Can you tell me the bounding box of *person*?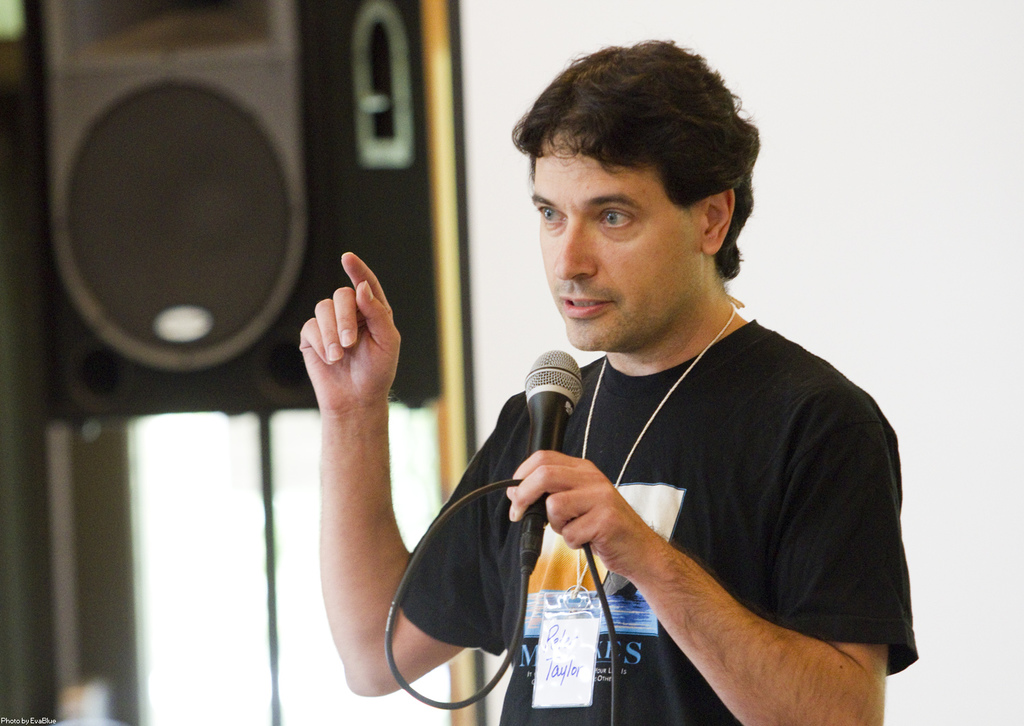
box(297, 47, 856, 725).
